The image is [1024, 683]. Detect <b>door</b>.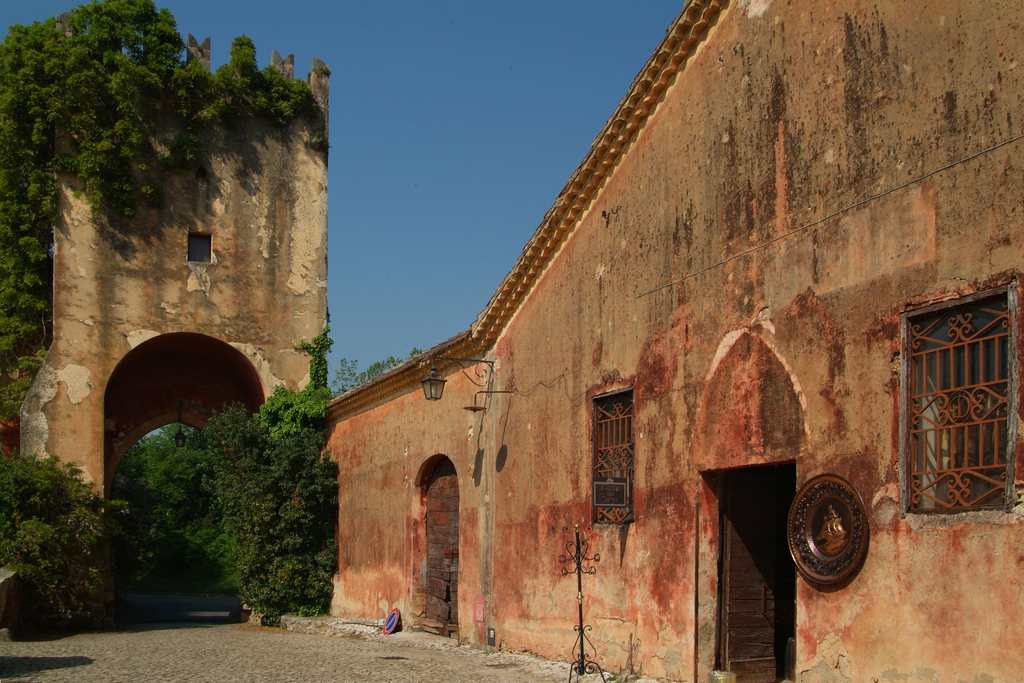
Detection: 422,458,458,638.
